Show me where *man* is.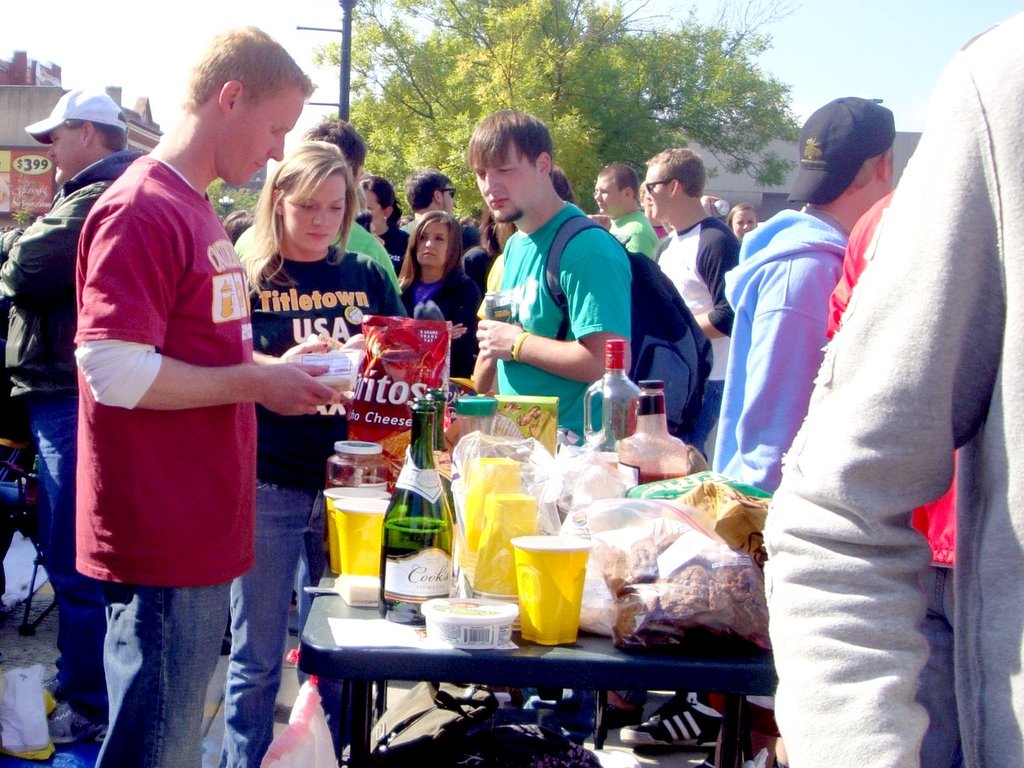
*man* is at bbox=(462, 102, 638, 442).
